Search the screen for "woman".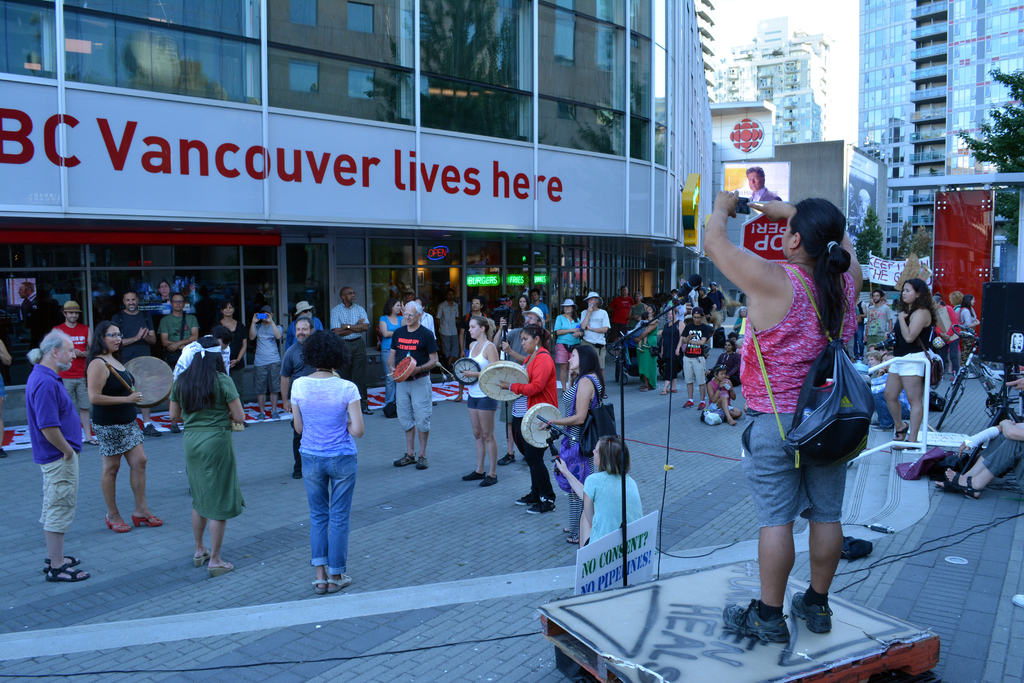
Found at 537/344/607/543.
